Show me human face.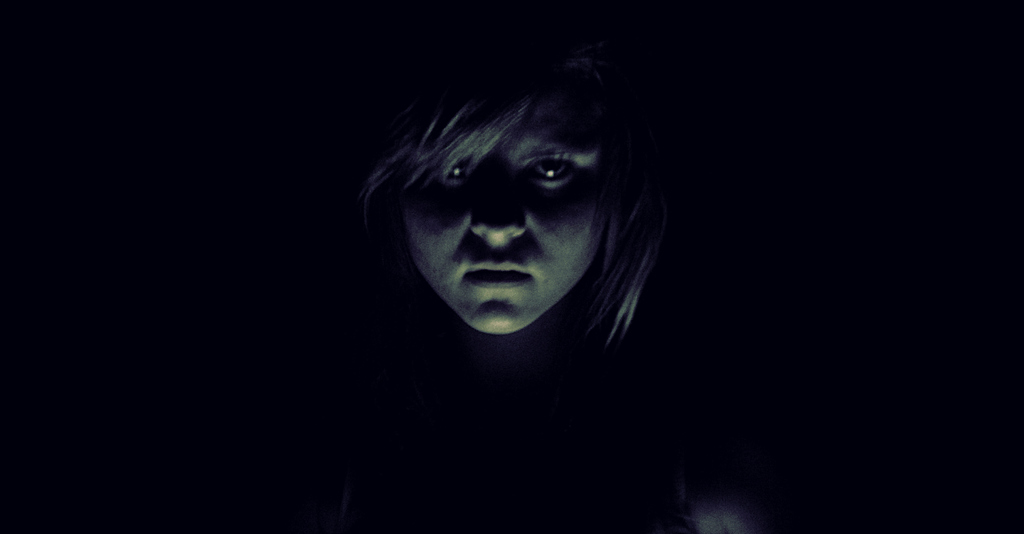
human face is here: bbox=[399, 130, 596, 334].
